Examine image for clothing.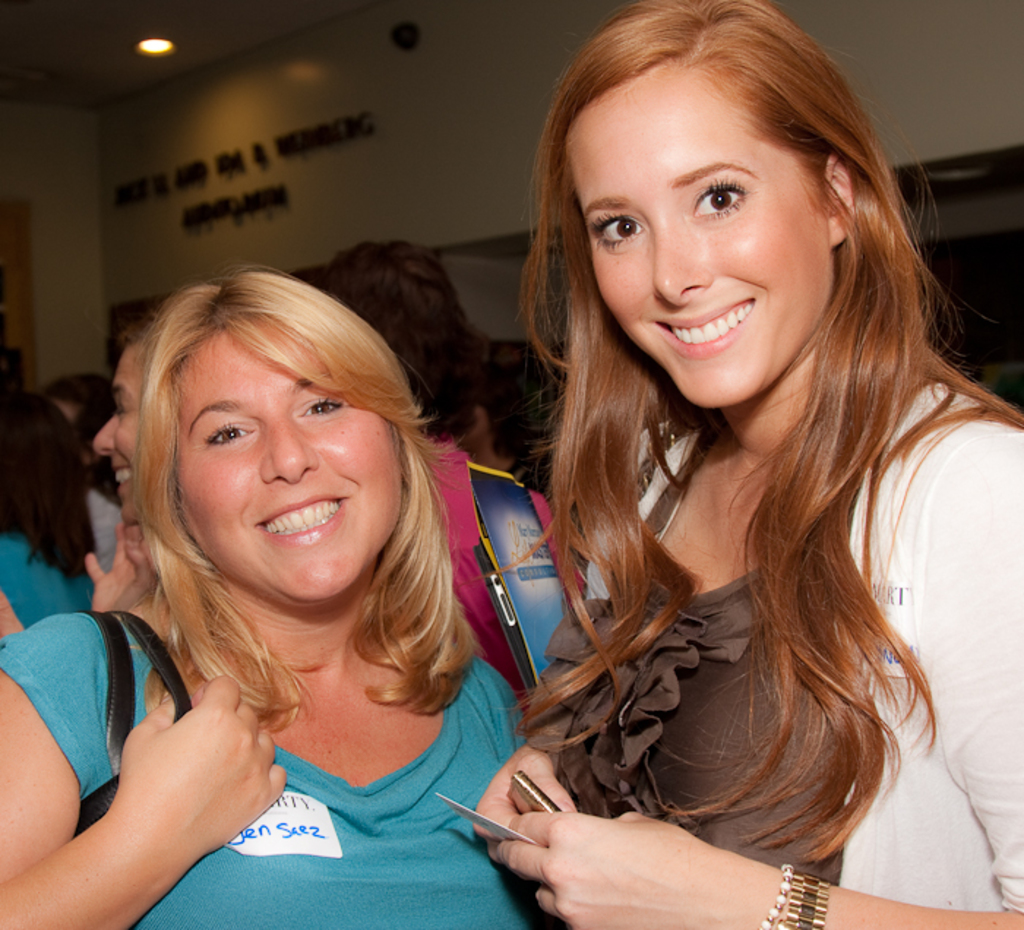
Examination result: bbox=(29, 488, 534, 912).
